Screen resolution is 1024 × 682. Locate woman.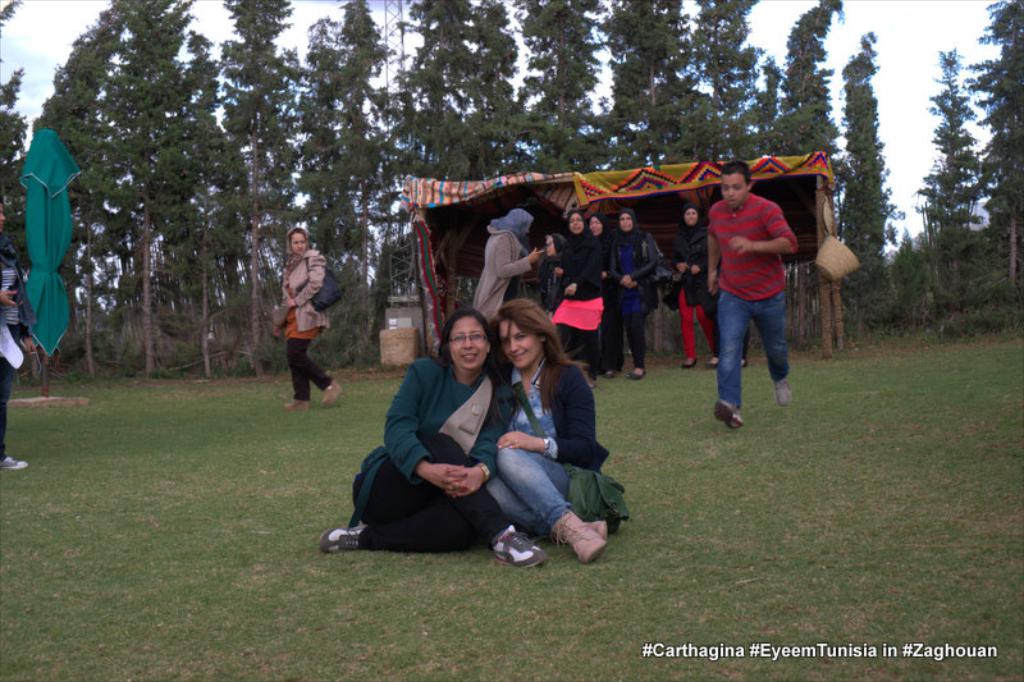
region(317, 308, 539, 569).
